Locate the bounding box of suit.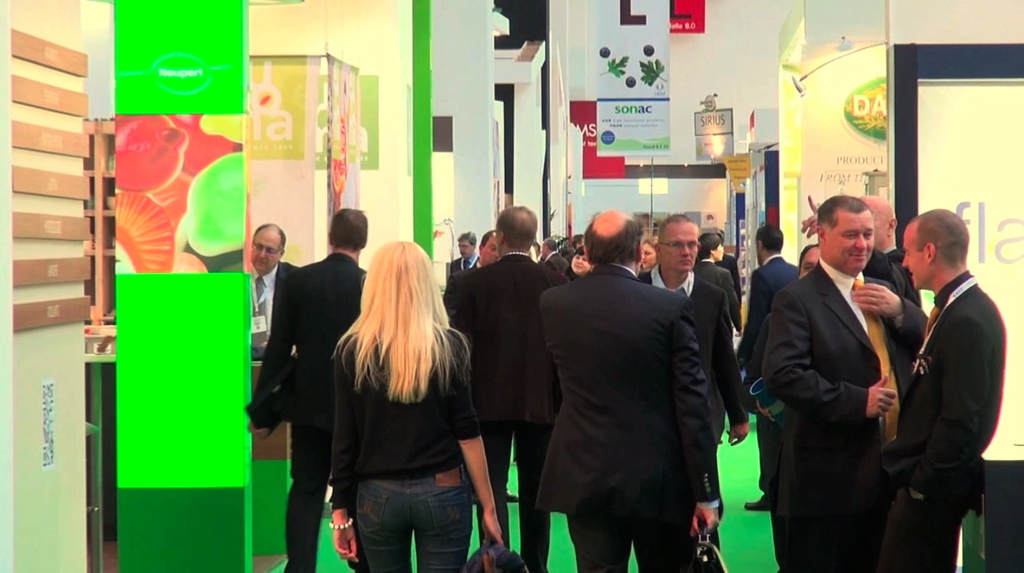
Bounding box: bbox=(730, 258, 803, 500).
